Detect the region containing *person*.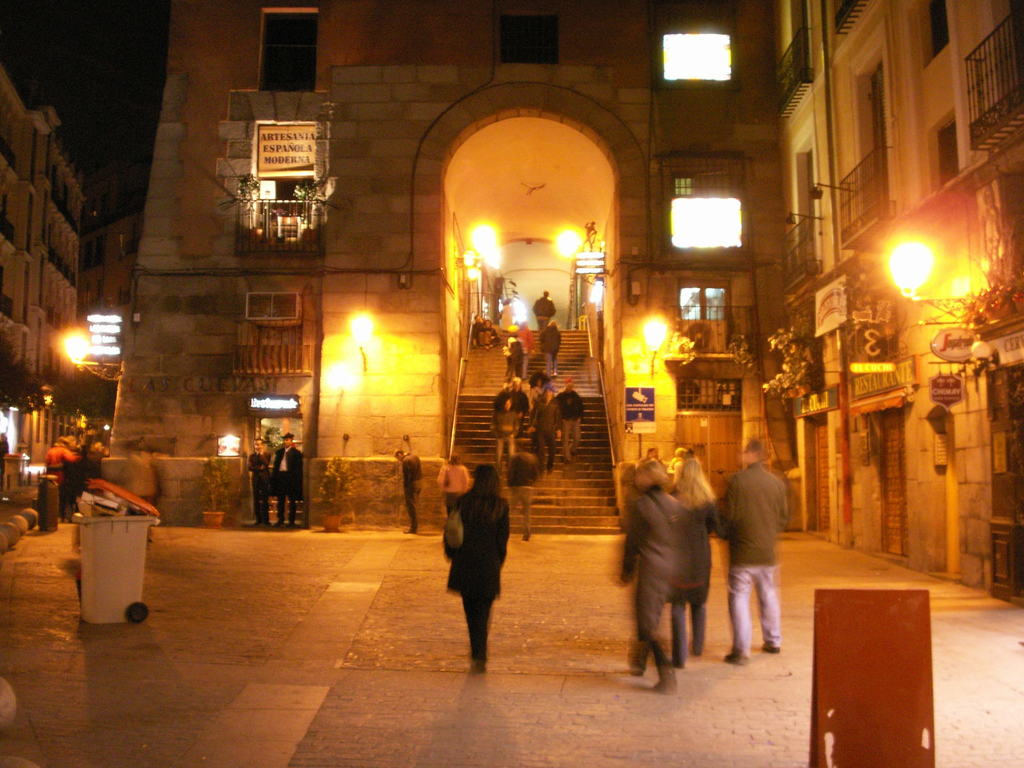
box=[500, 441, 535, 538].
